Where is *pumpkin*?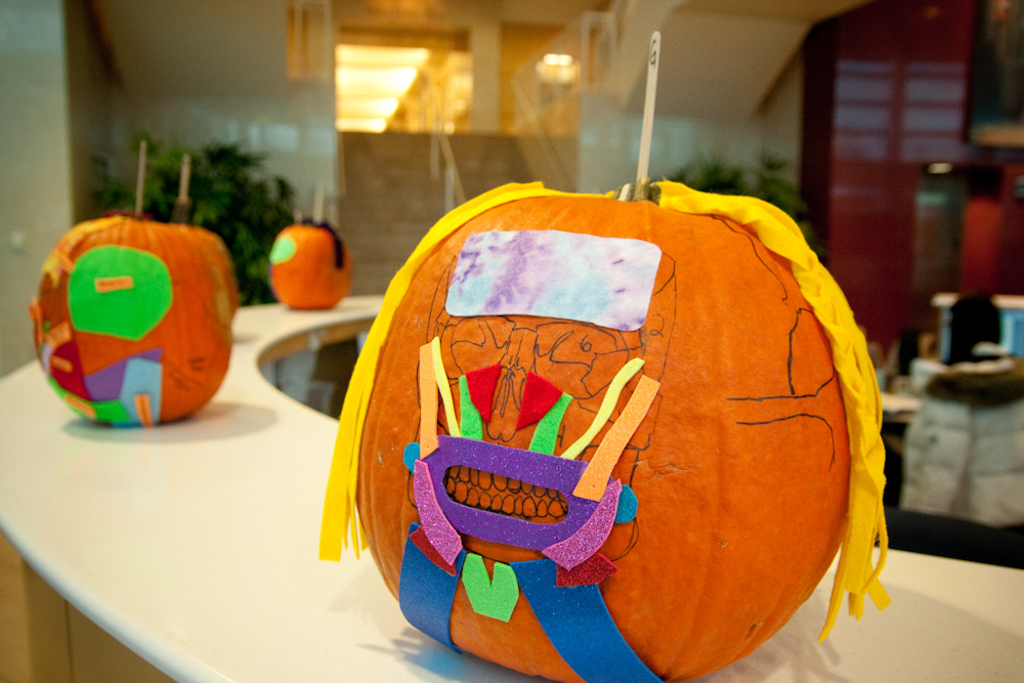
left=343, top=180, right=900, bottom=682.
